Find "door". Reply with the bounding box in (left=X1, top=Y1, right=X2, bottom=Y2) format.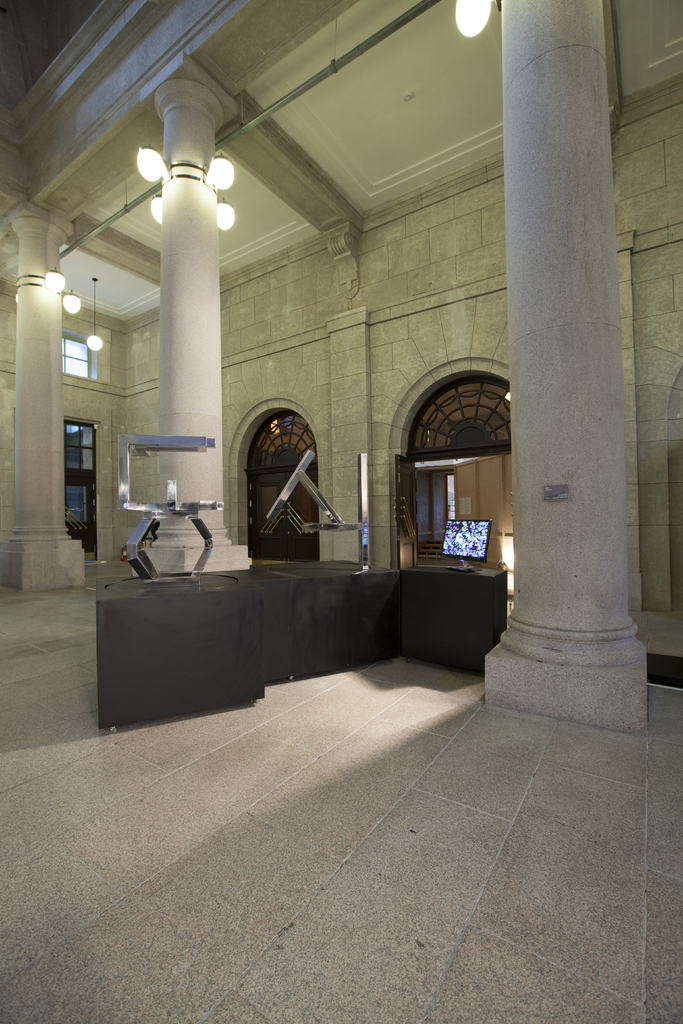
(left=65, top=476, right=96, bottom=556).
